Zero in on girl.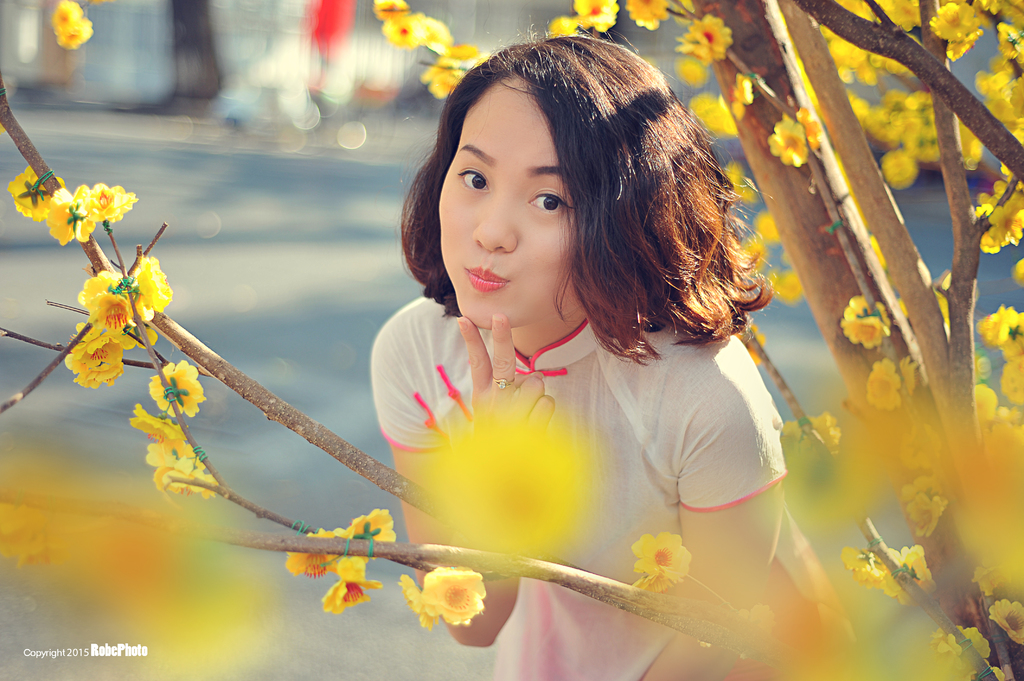
Zeroed in: x1=371 y1=24 x2=856 y2=680.
